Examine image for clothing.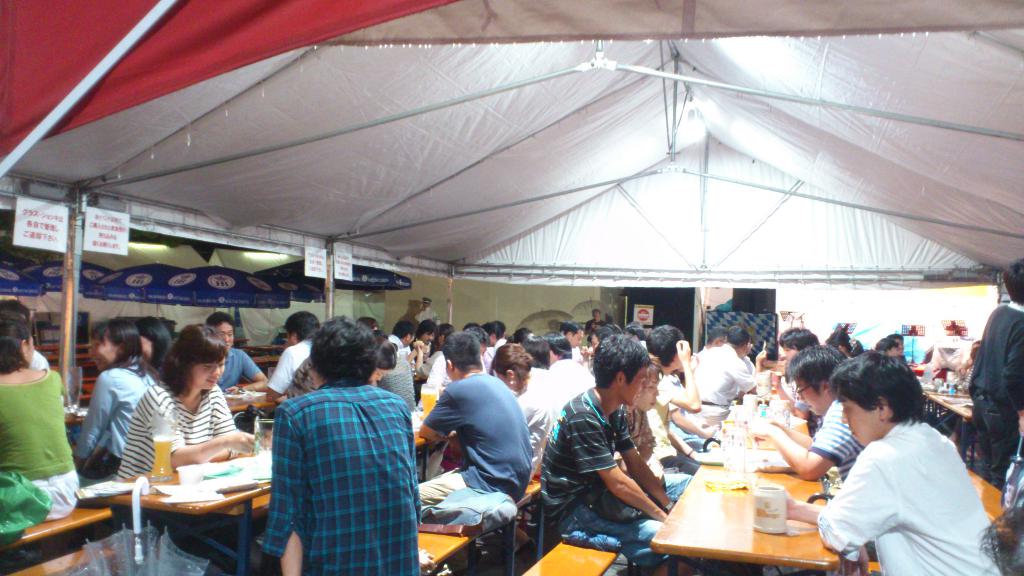
Examination result: bbox(0, 365, 71, 506).
